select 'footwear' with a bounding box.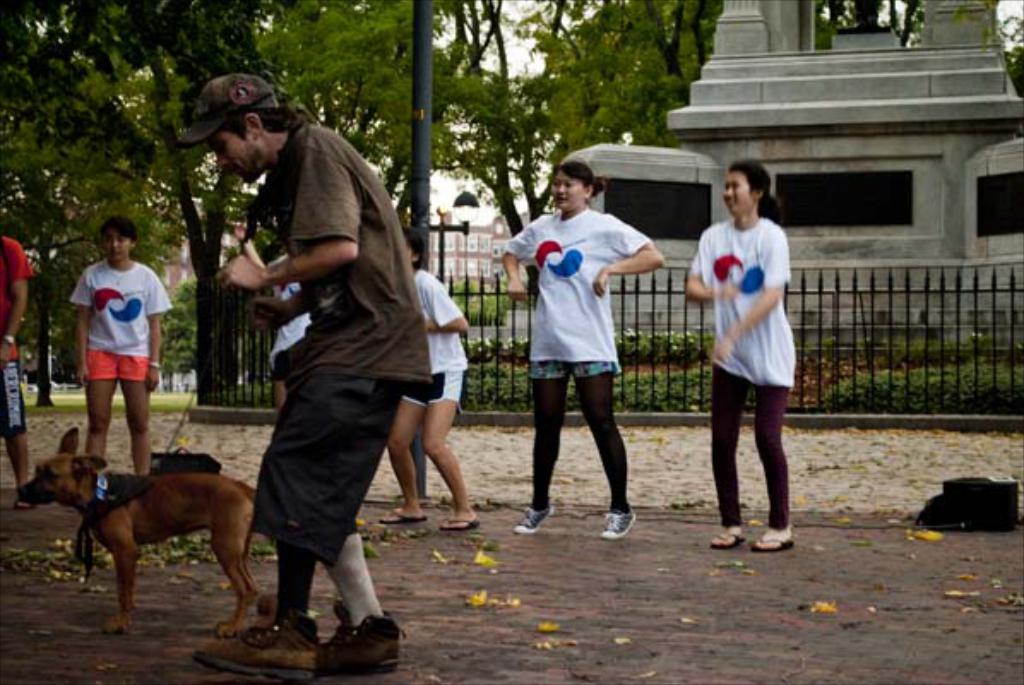
[x1=515, y1=503, x2=550, y2=536].
